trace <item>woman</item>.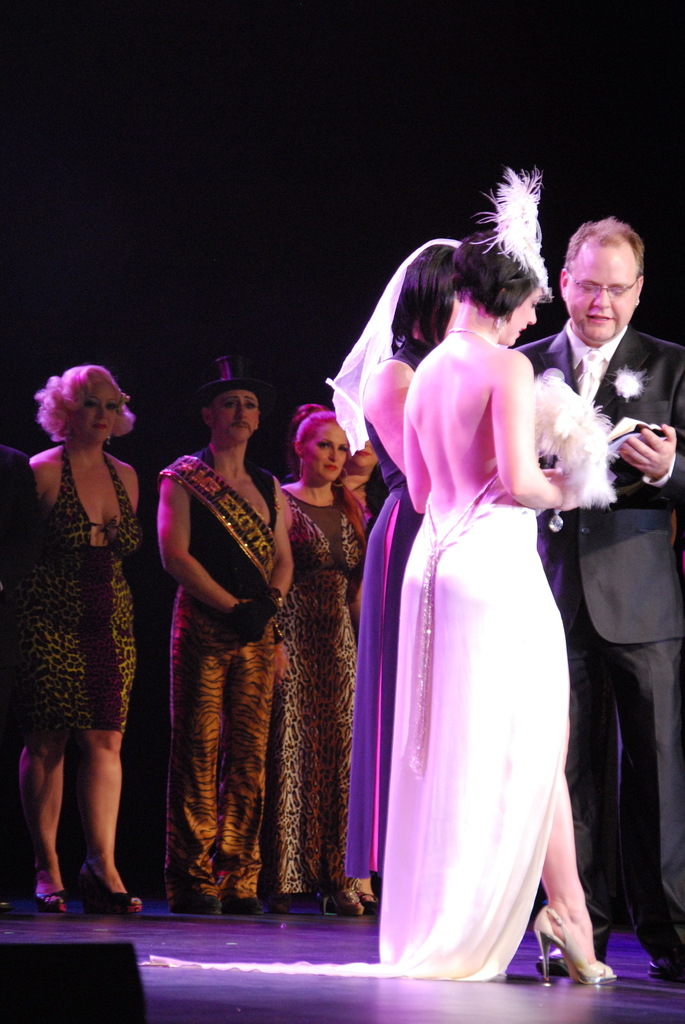
Traced to [22,355,151,918].
